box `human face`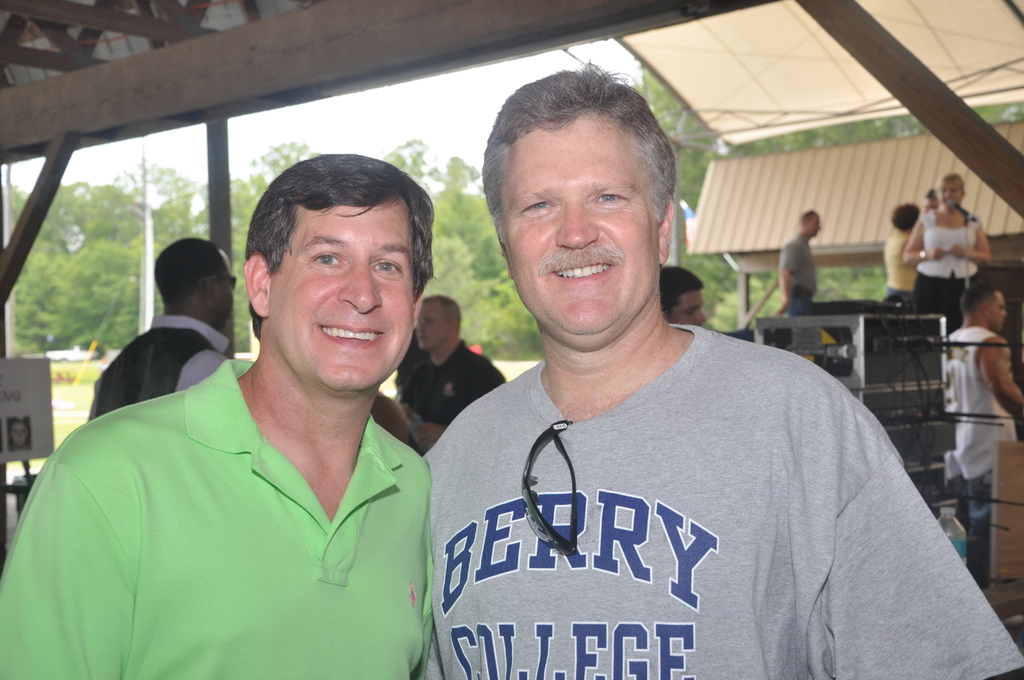
detection(986, 292, 1014, 330)
